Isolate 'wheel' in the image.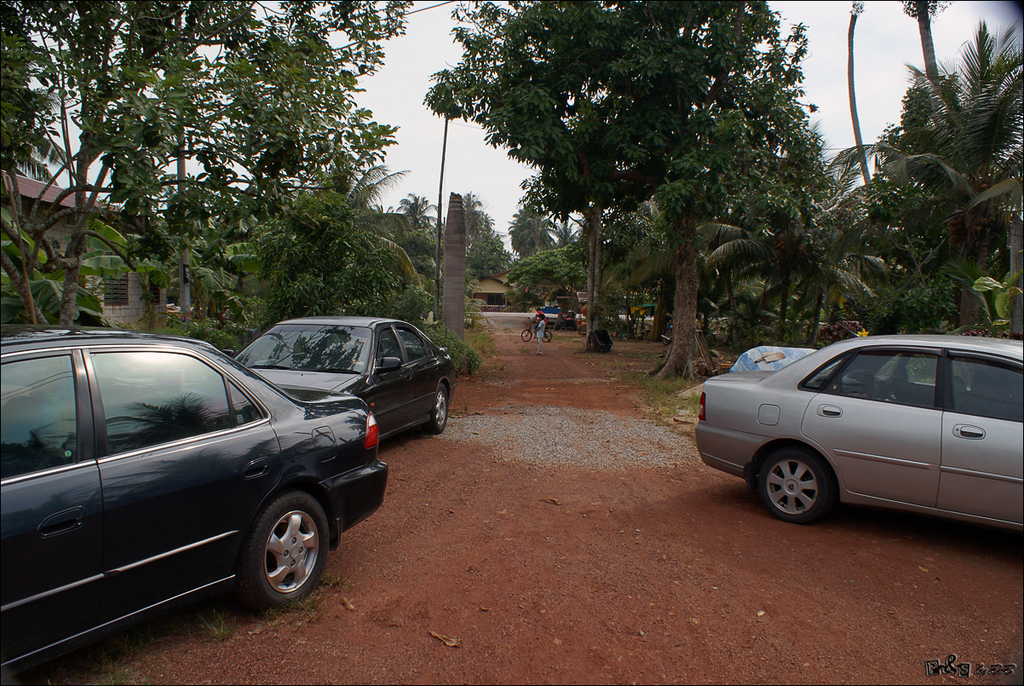
Isolated region: detection(520, 328, 532, 345).
